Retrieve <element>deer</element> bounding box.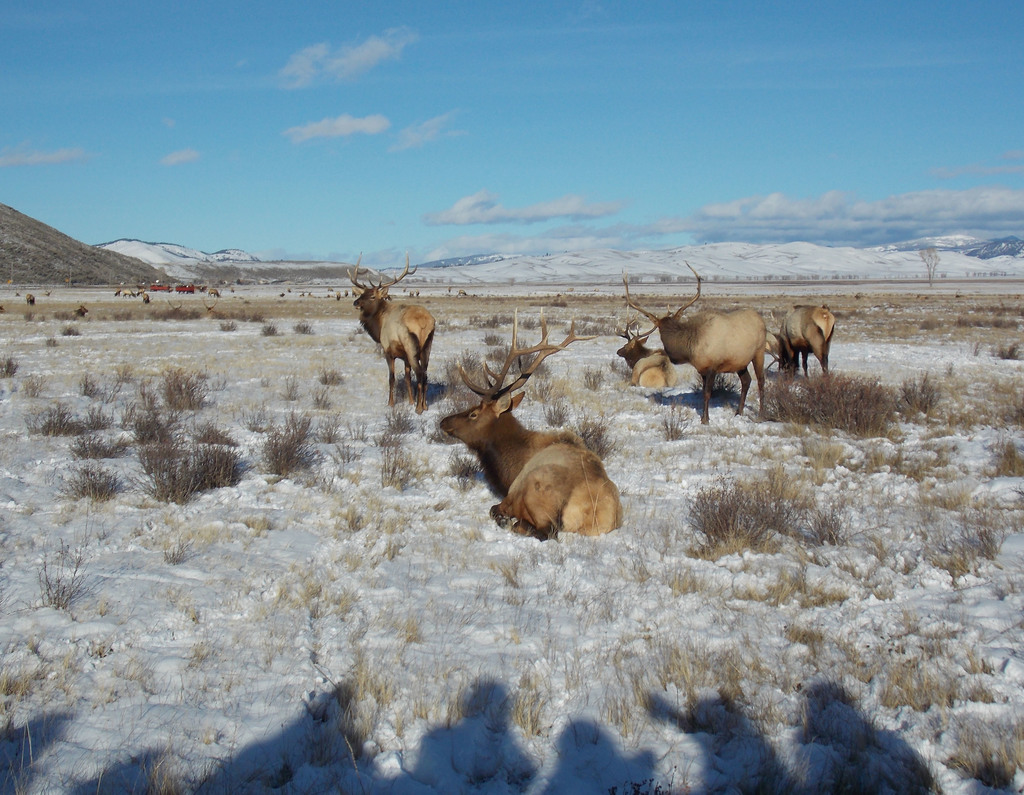
Bounding box: bbox(630, 262, 774, 416).
